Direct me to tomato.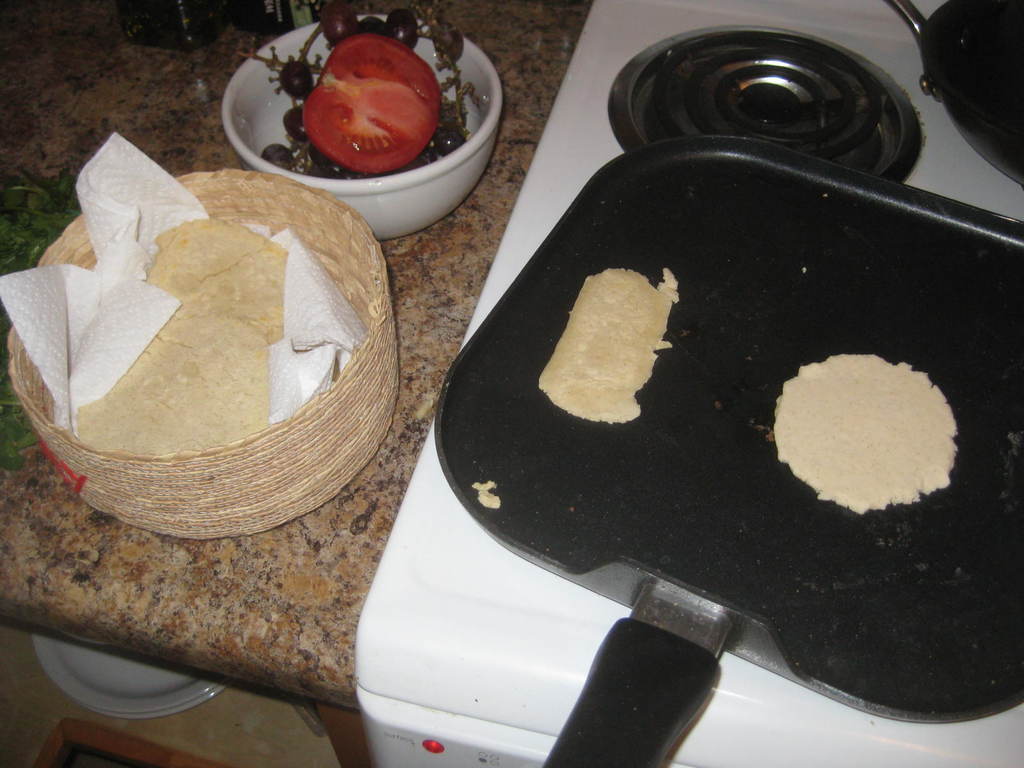
Direction: l=305, t=32, r=444, b=178.
